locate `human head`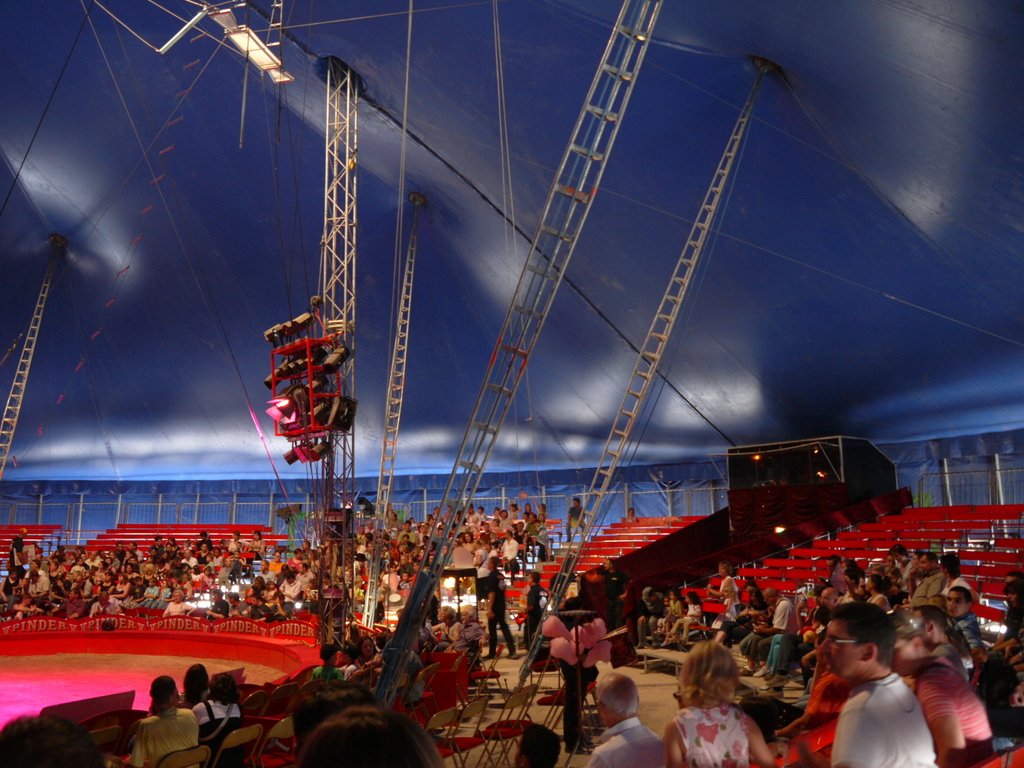
(198,542,209,553)
